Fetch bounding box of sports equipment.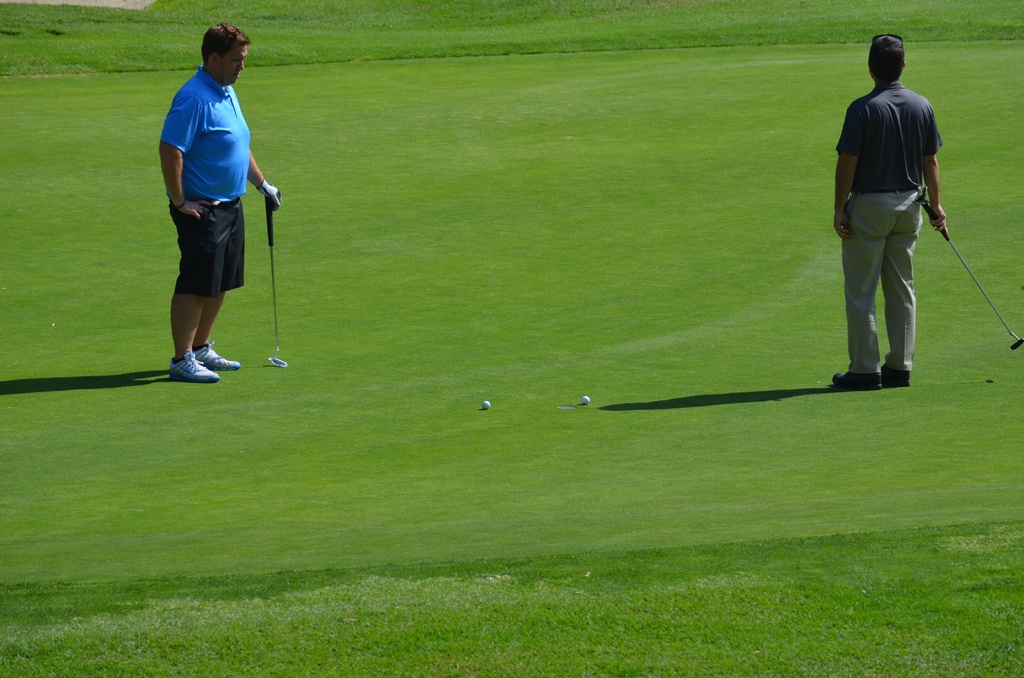
Bbox: (266, 192, 290, 371).
